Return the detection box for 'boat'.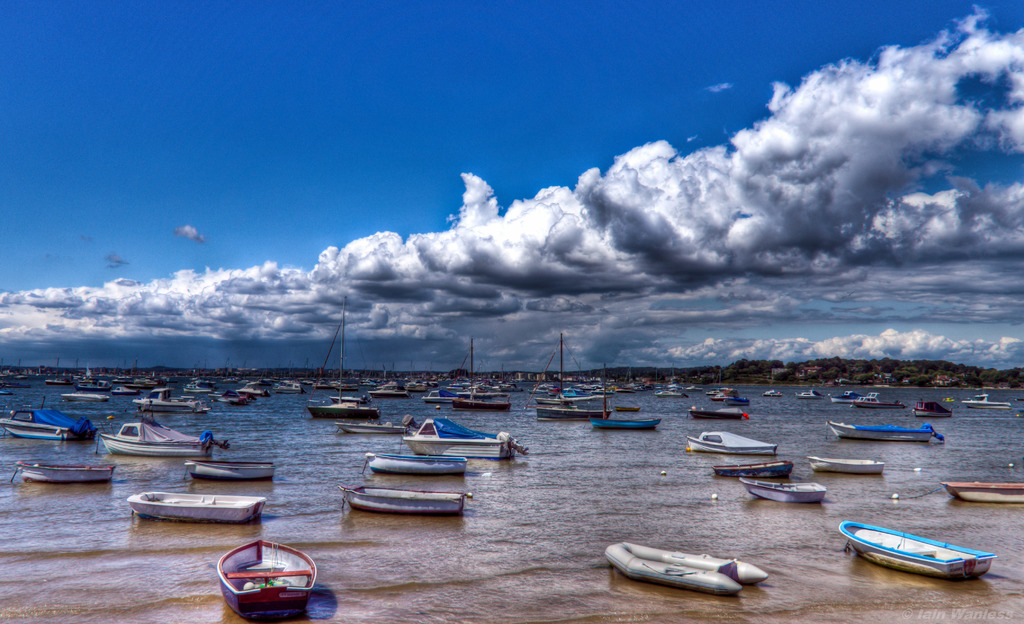
detection(690, 406, 746, 422).
